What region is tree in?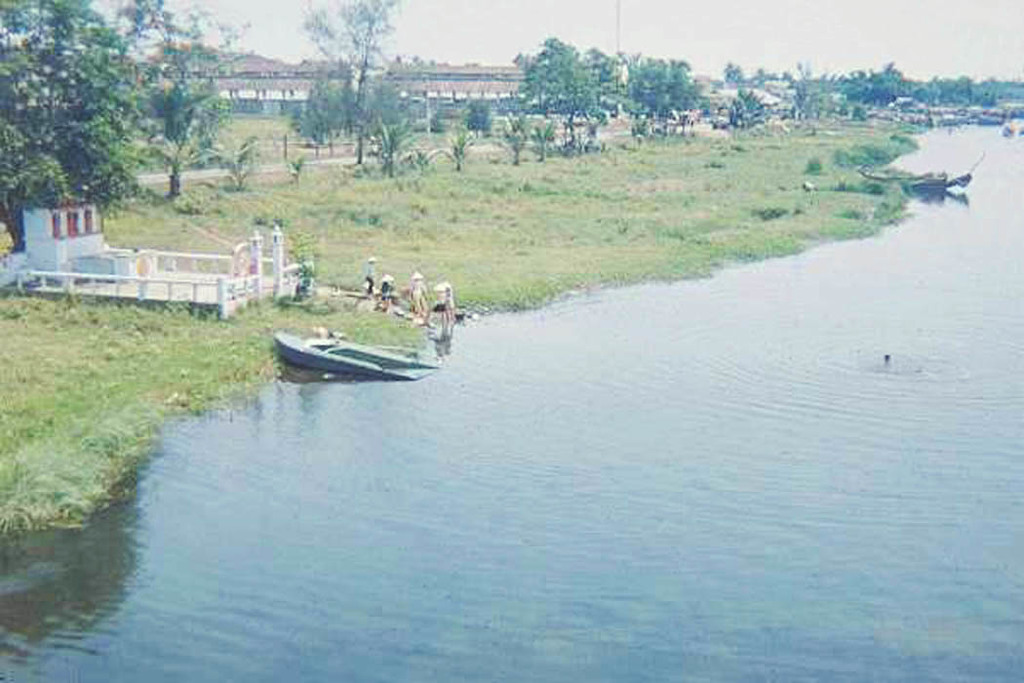
x1=282, y1=34, x2=414, y2=167.
